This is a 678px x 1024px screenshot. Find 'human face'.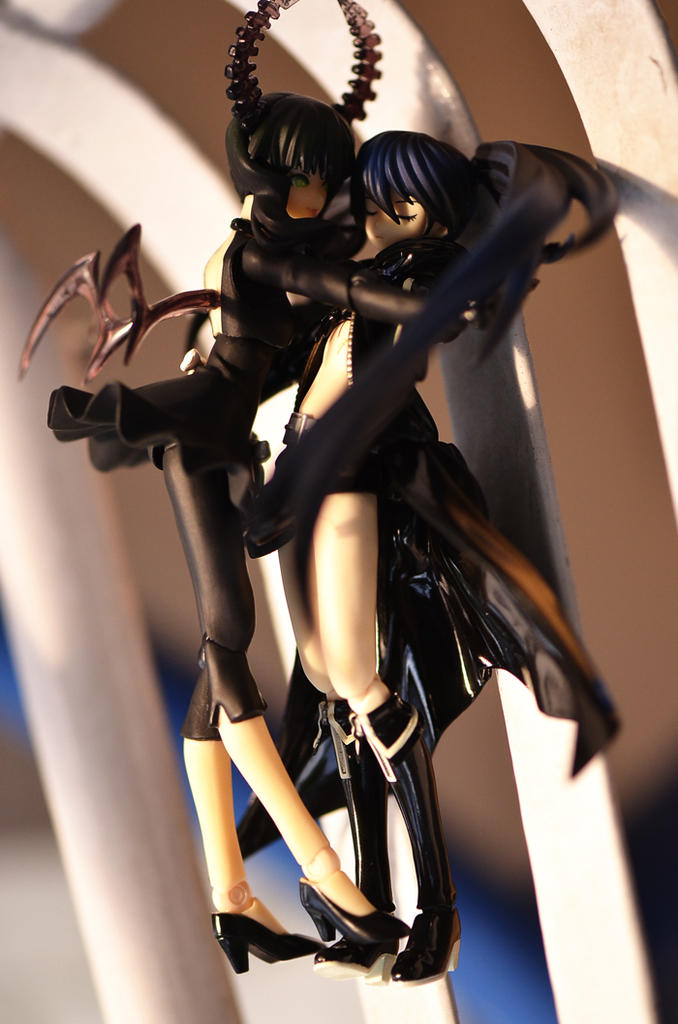
Bounding box: crop(365, 186, 437, 251).
